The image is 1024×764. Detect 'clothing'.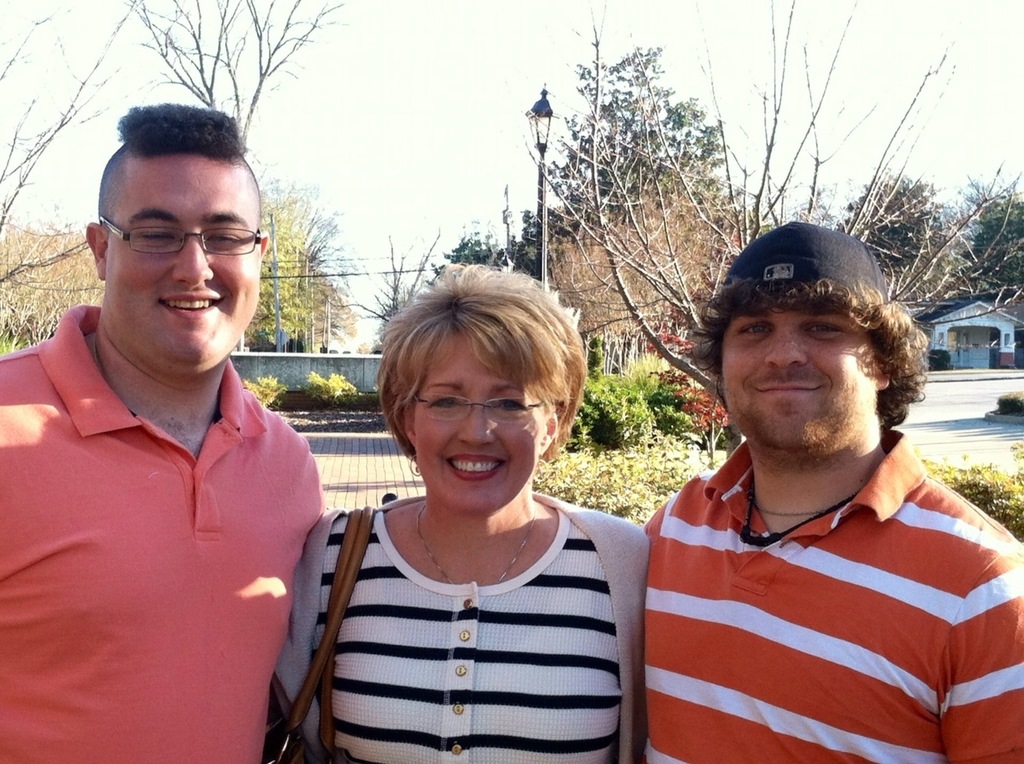
Detection: x1=274, y1=486, x2=655, y2=763.
